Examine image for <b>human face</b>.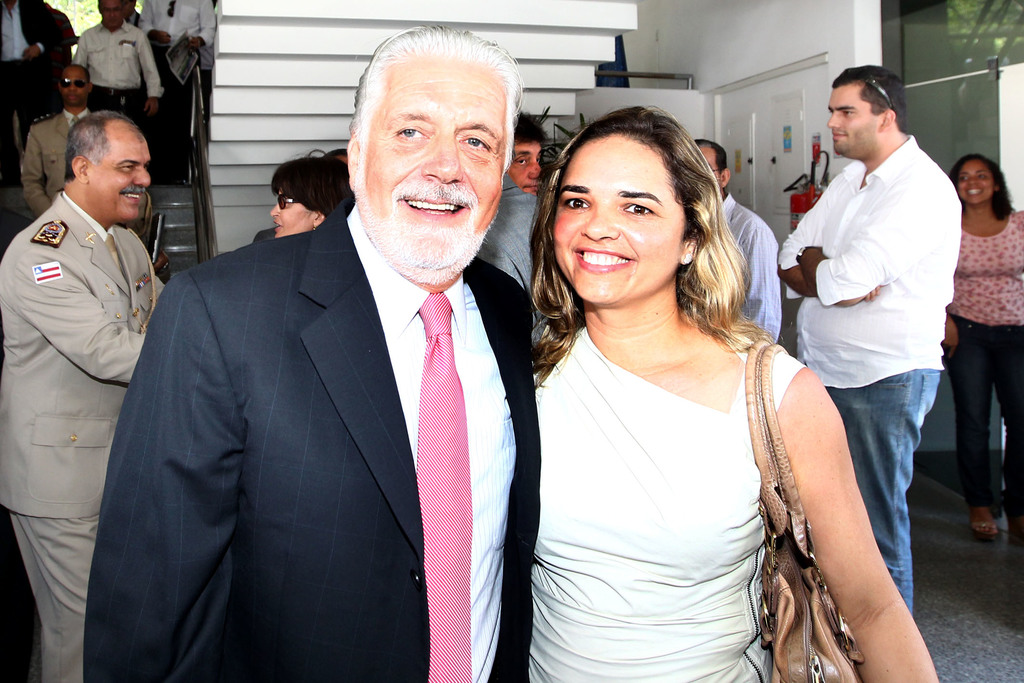
Examination result: [left=101, top=0, right=124, bottom=27].
